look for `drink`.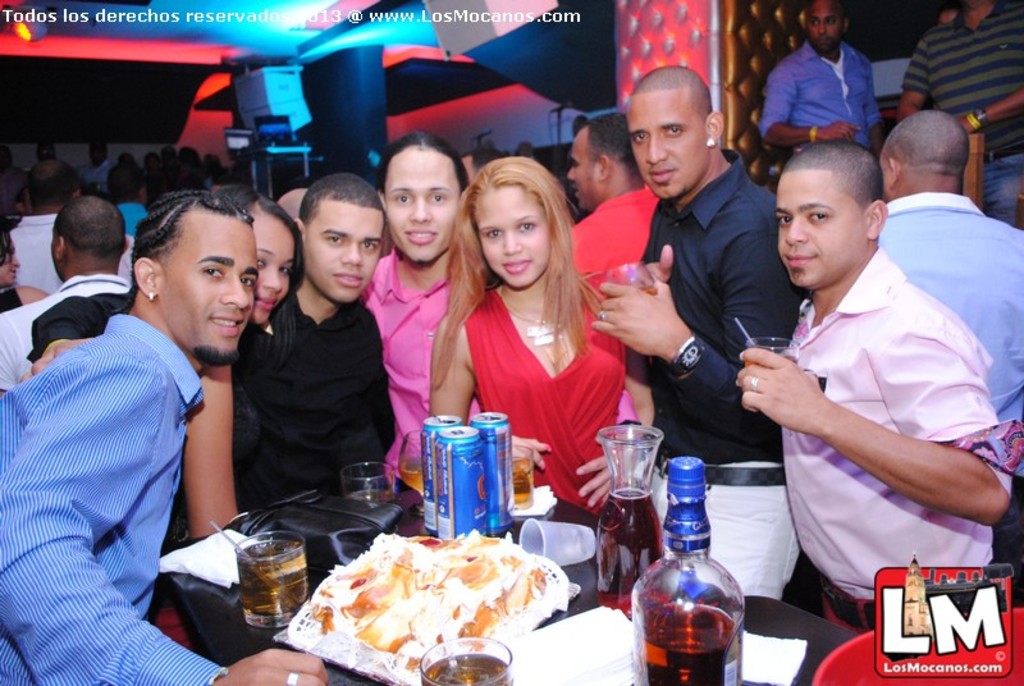
Found: select_region(416, 653, 520, 685).
